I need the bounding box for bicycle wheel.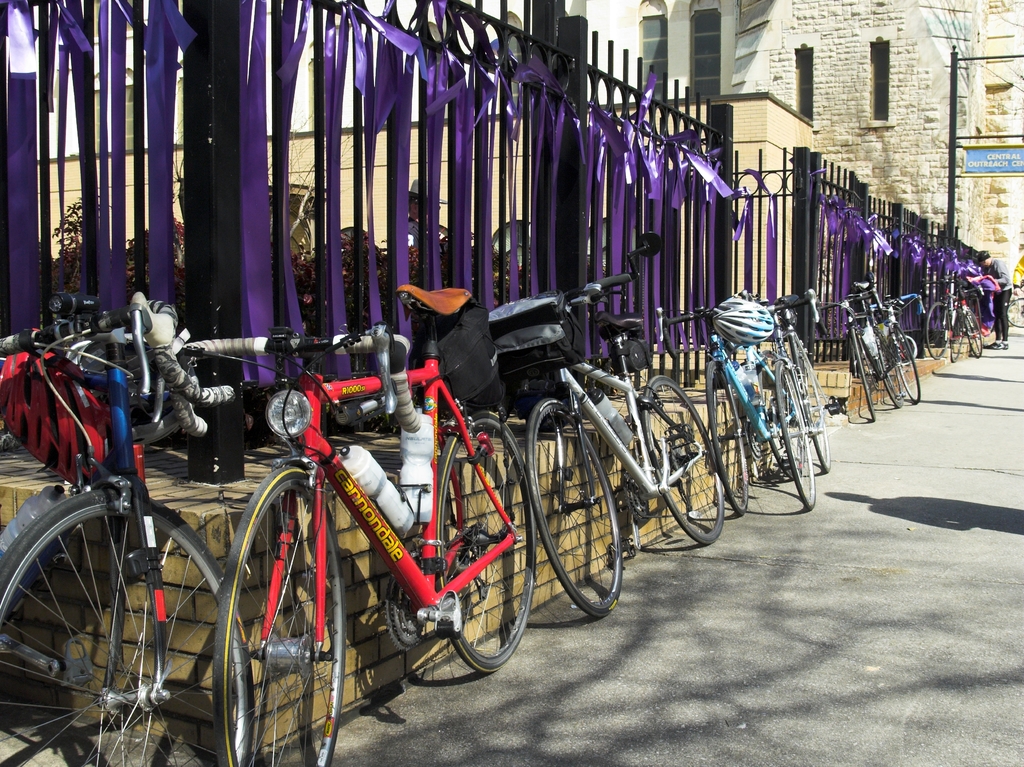
Here it is: bbox=(210, 467, 349, 766).
